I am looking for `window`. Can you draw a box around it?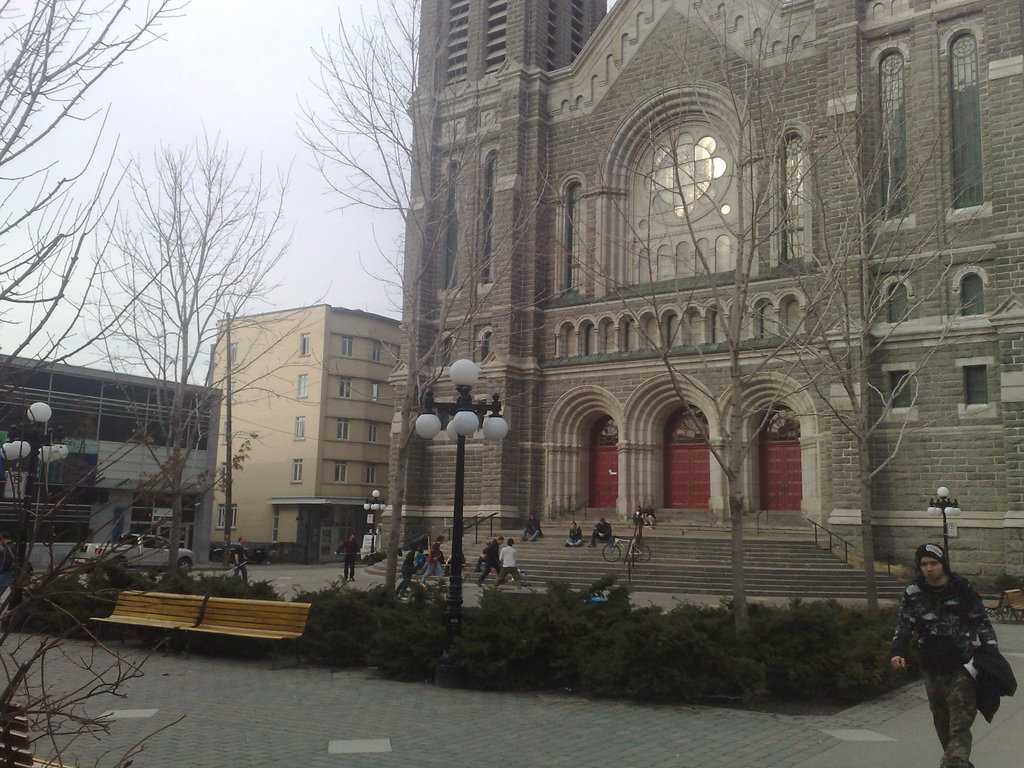
Sure, the bounding box is 726,300,749,336.
